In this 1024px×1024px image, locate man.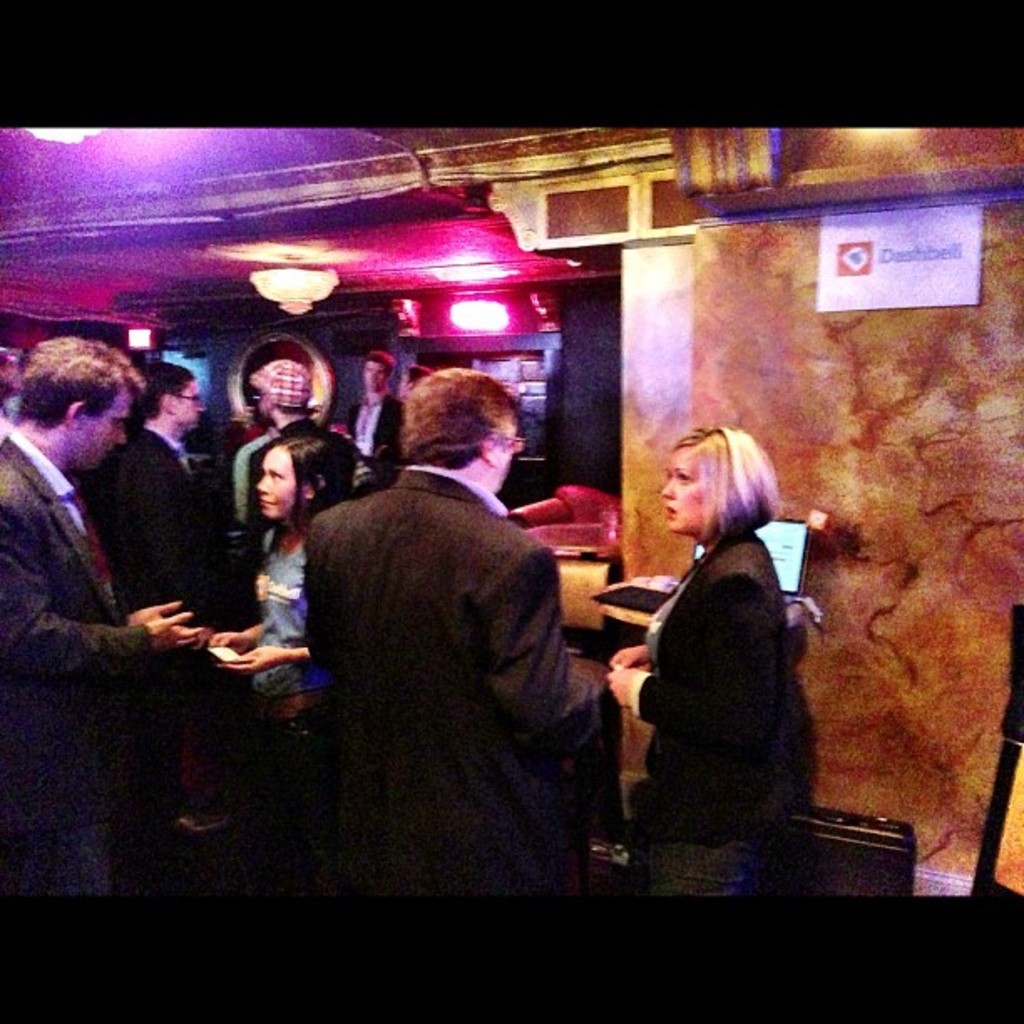
Bounding box: left=306, top=378, right=614, bottom=905.
